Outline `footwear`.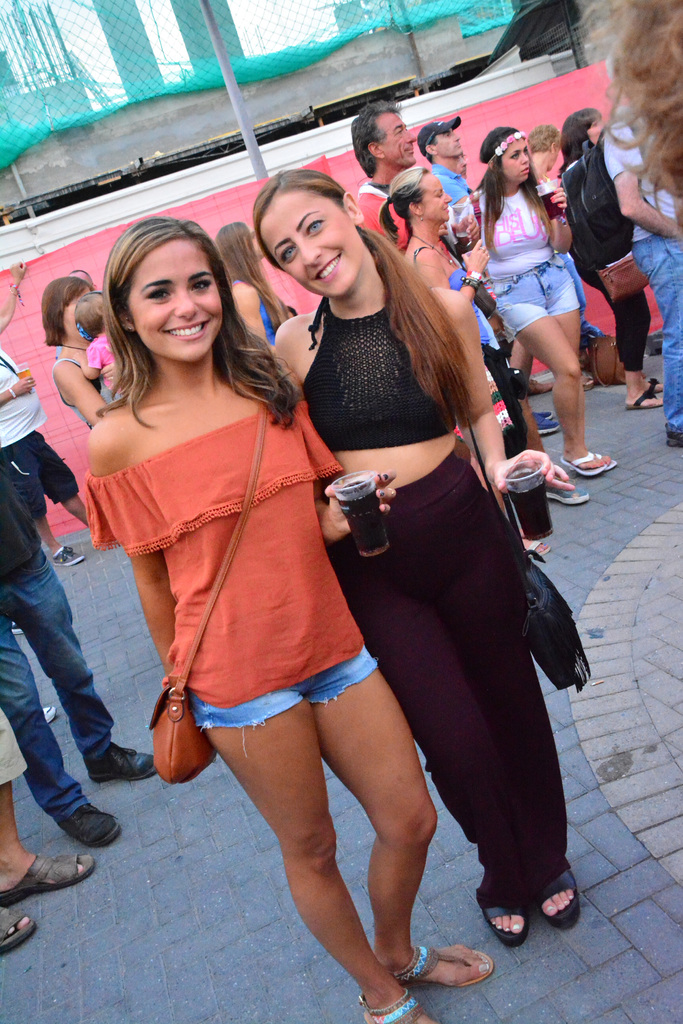
Outline: BBox(81, 743, 156, 785).
